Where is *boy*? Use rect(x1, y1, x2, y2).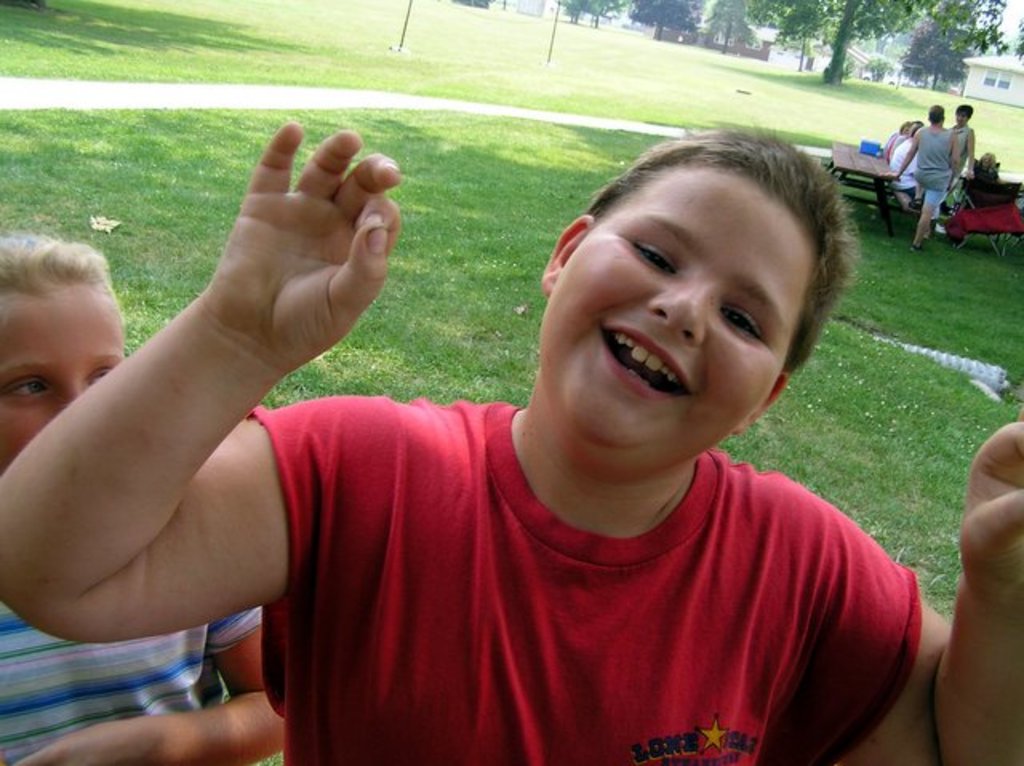
rect(0, 114, 1022, 764).
